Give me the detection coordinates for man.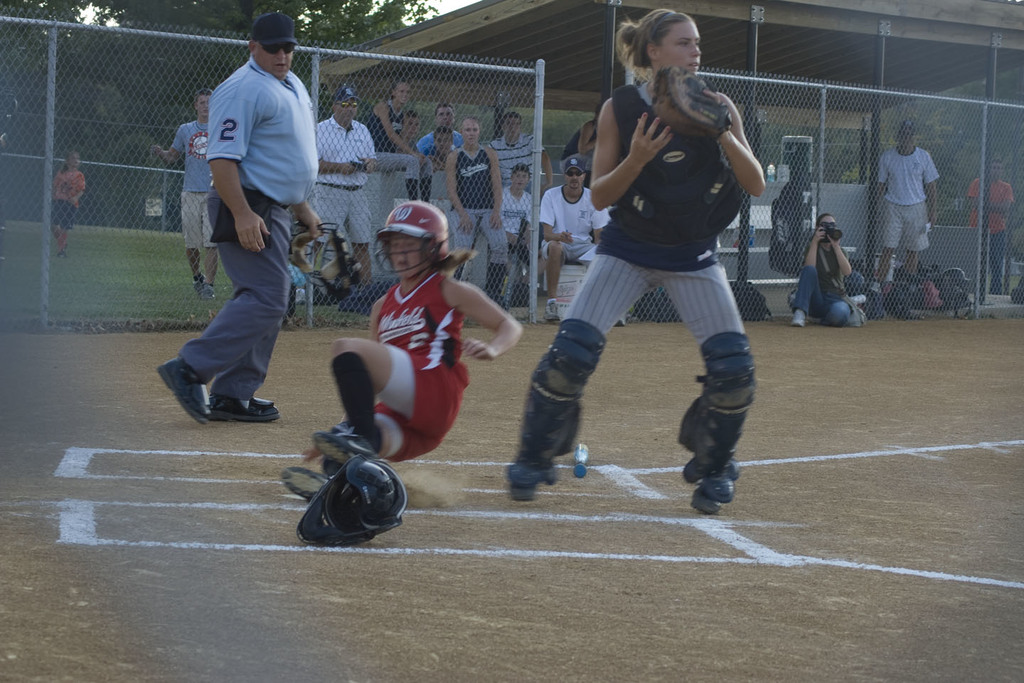
box(537, 158, 632, 332).
